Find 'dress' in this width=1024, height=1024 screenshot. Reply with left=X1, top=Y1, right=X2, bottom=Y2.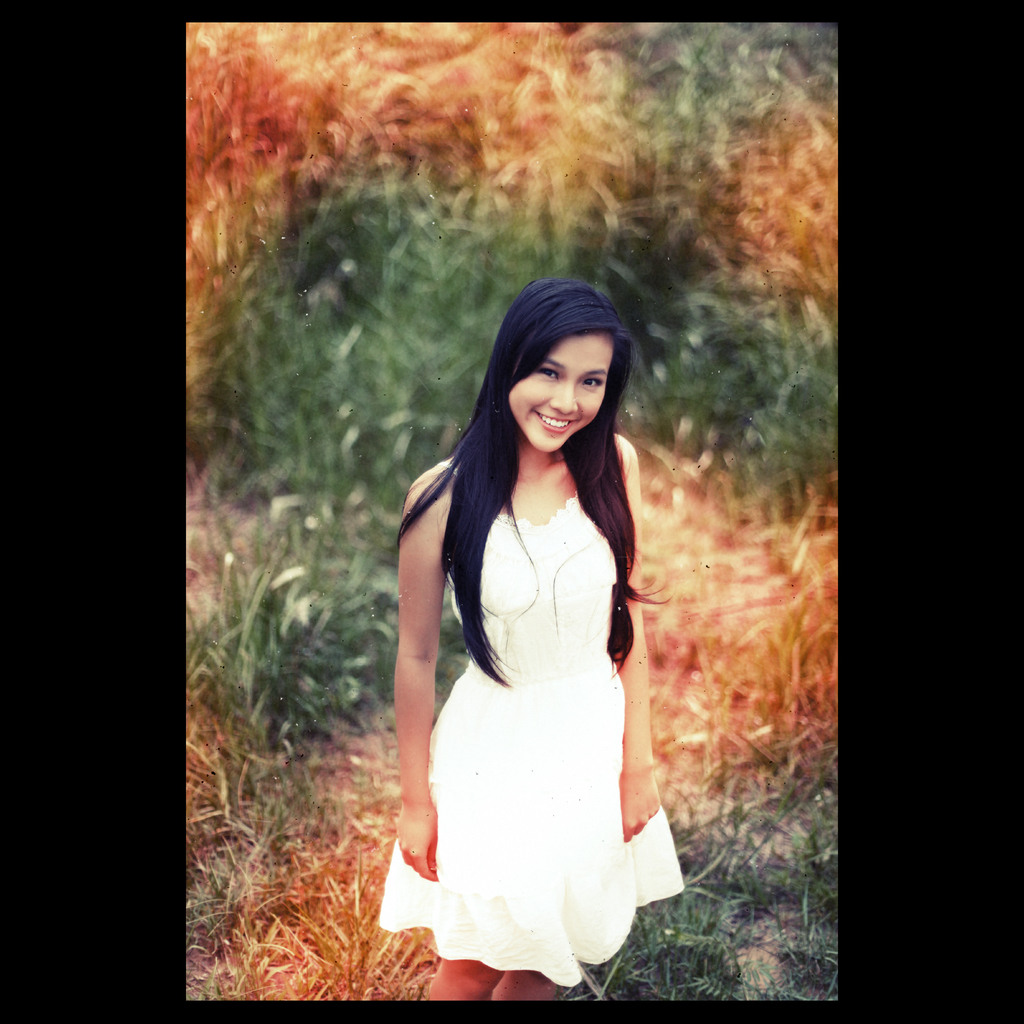
left=382, top=464, right=689, bottom=989.
